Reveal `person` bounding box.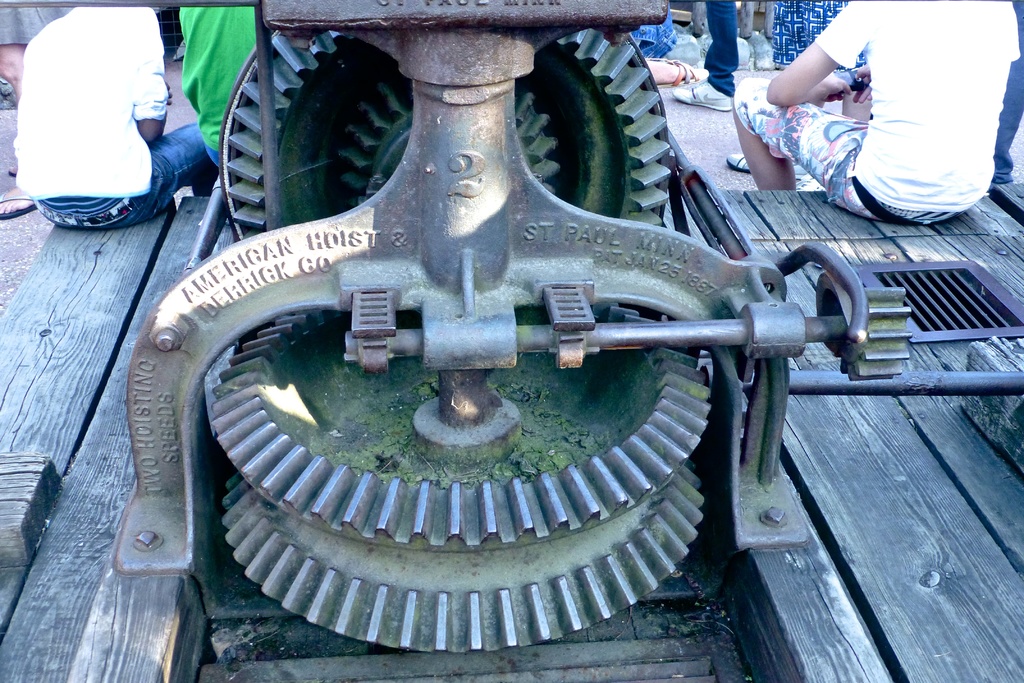
Revealed: locate(740, 0, 1011, 235).
